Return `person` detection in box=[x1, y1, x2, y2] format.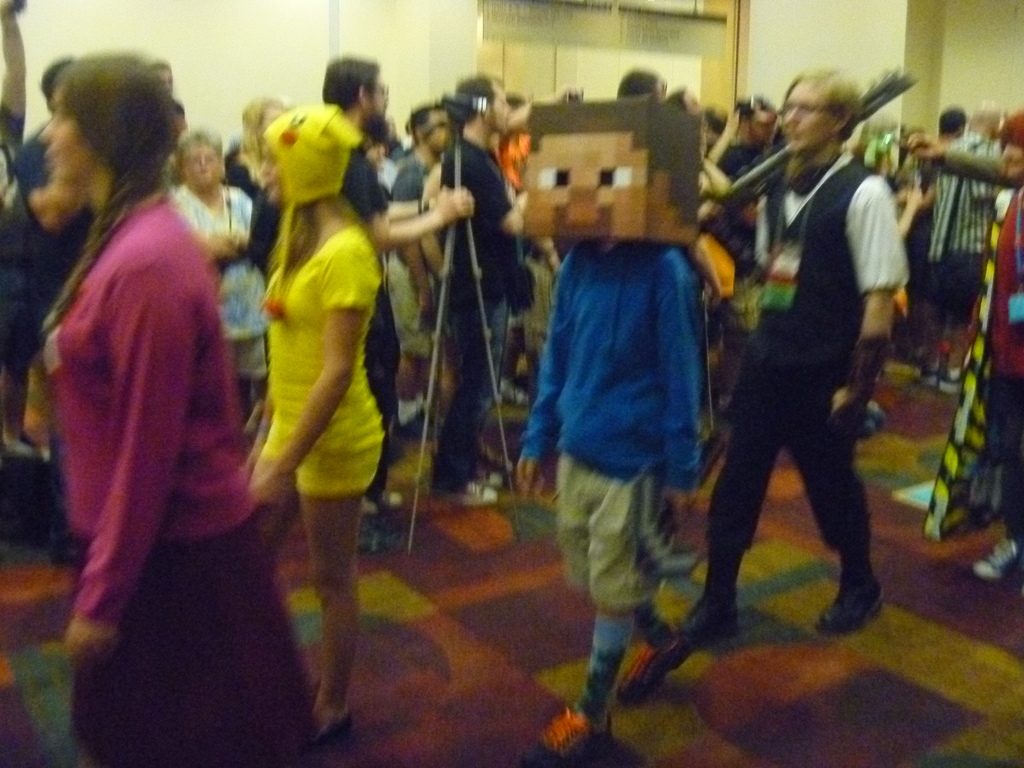
box=[182, 127, 249, 378].
